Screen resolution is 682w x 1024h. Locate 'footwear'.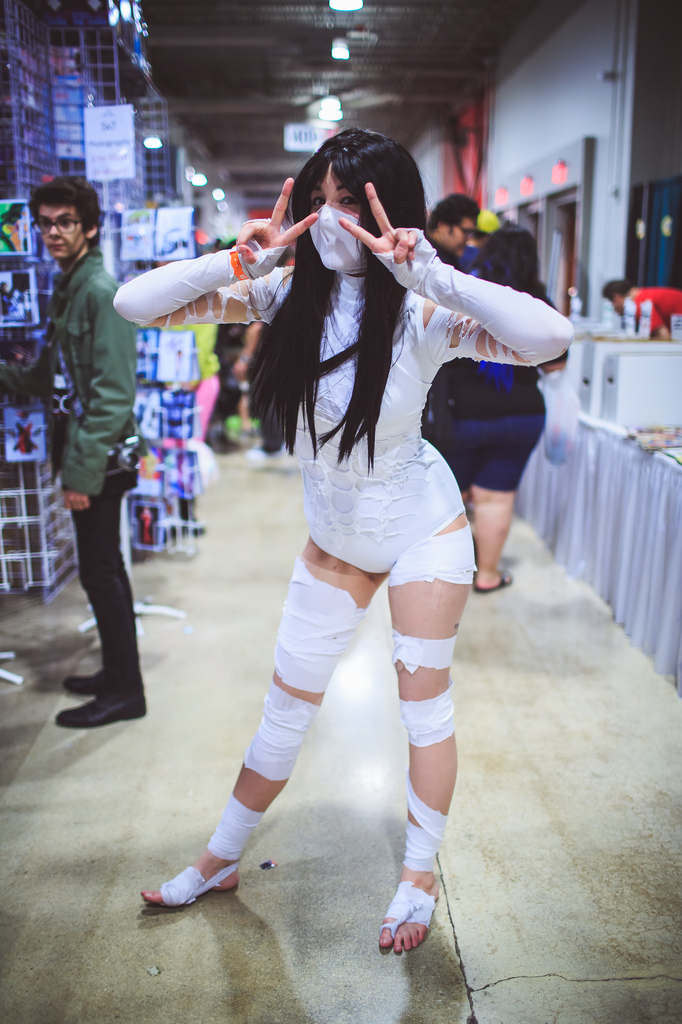
select_region(472, 566, 516, 594).
